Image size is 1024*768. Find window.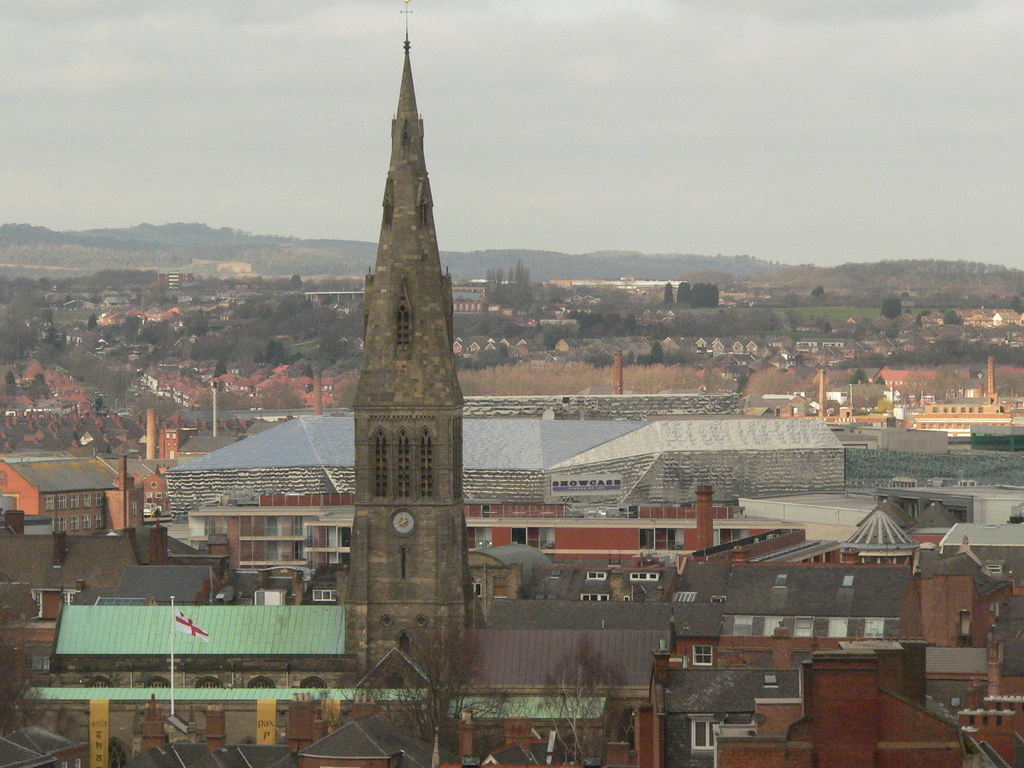
l=413, t=424, r=436, b=500.
